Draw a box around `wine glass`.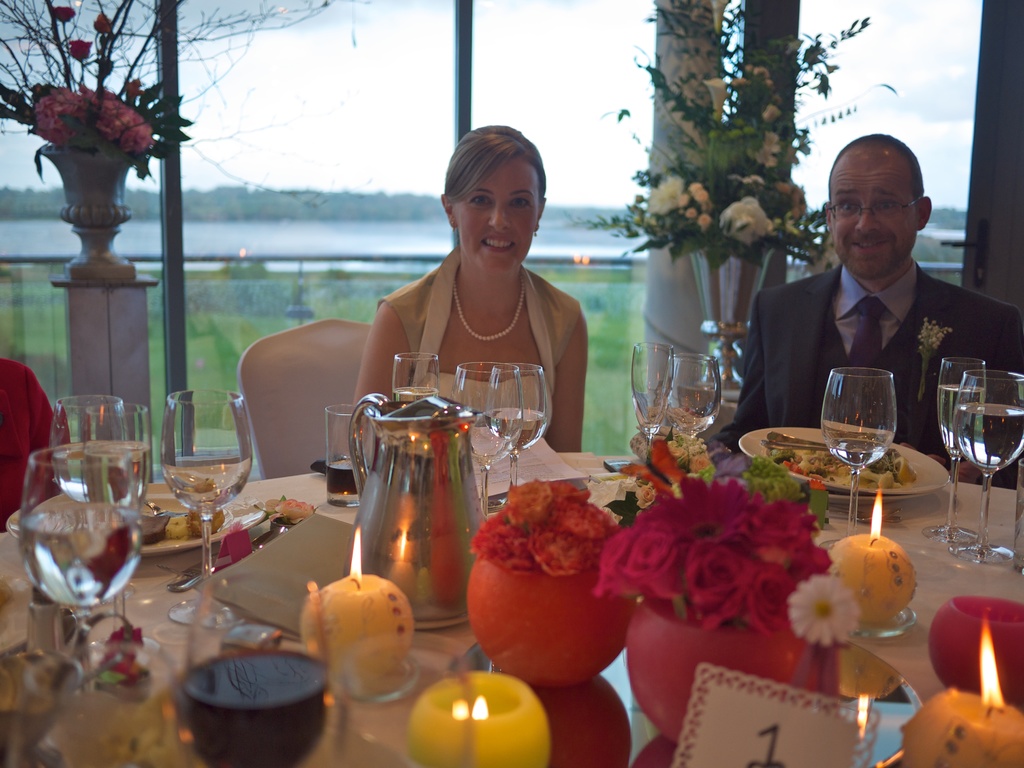
box=[671, 355, 728, 437].
